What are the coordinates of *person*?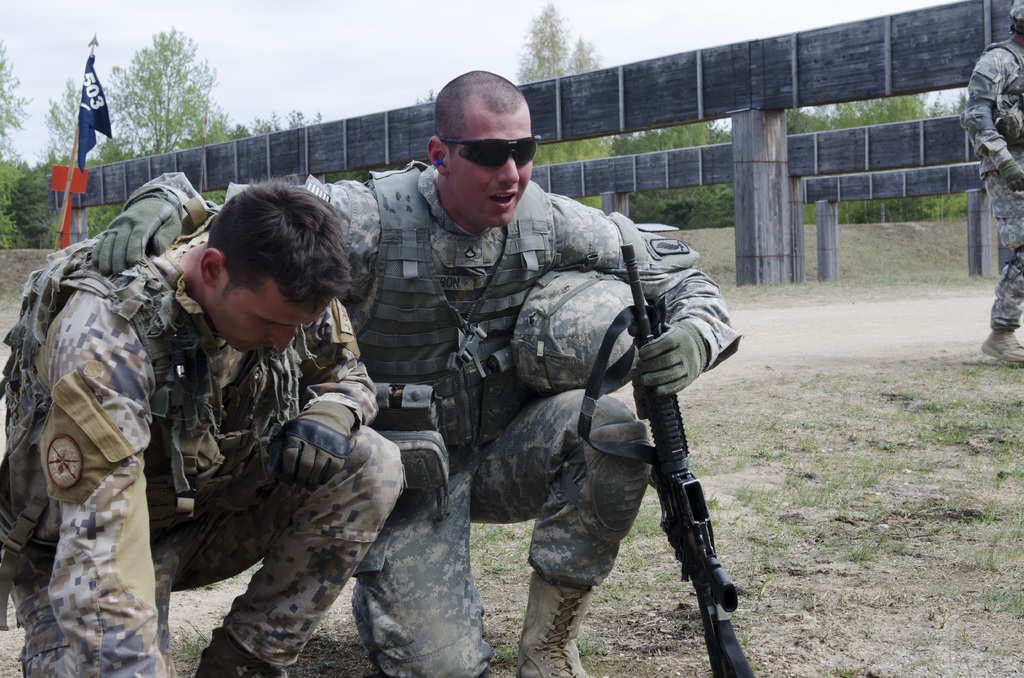
[left=964, top=0, right=1023, bottom=361].
